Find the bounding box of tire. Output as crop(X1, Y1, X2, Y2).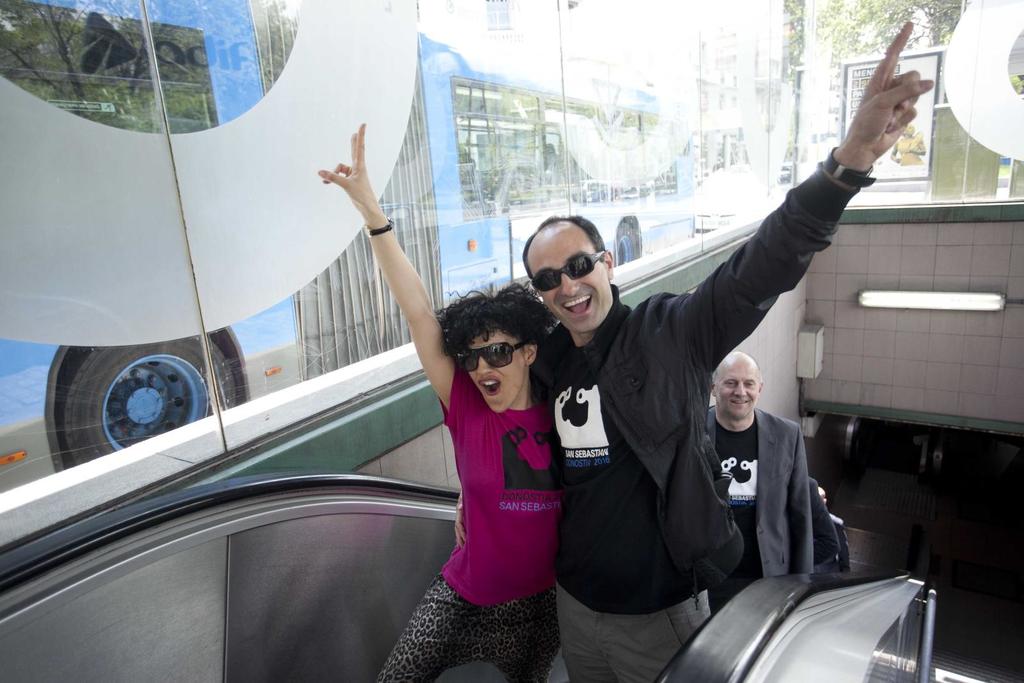
crop(616, 218, 641, 262).
